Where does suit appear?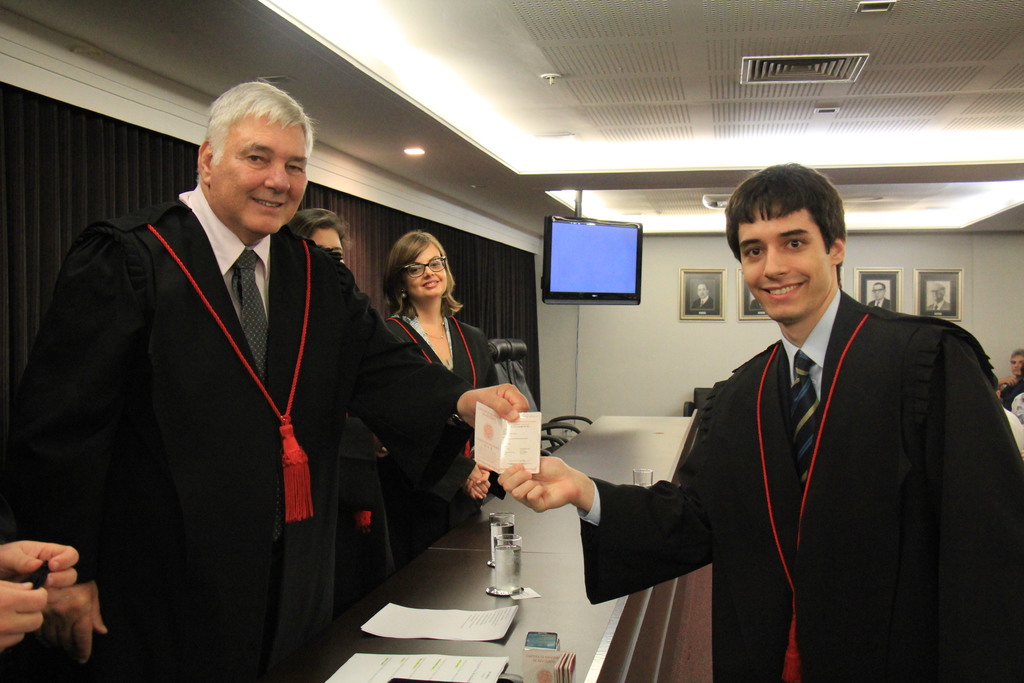
Appears at (left=5, top=219, right=485, bottom=682).
